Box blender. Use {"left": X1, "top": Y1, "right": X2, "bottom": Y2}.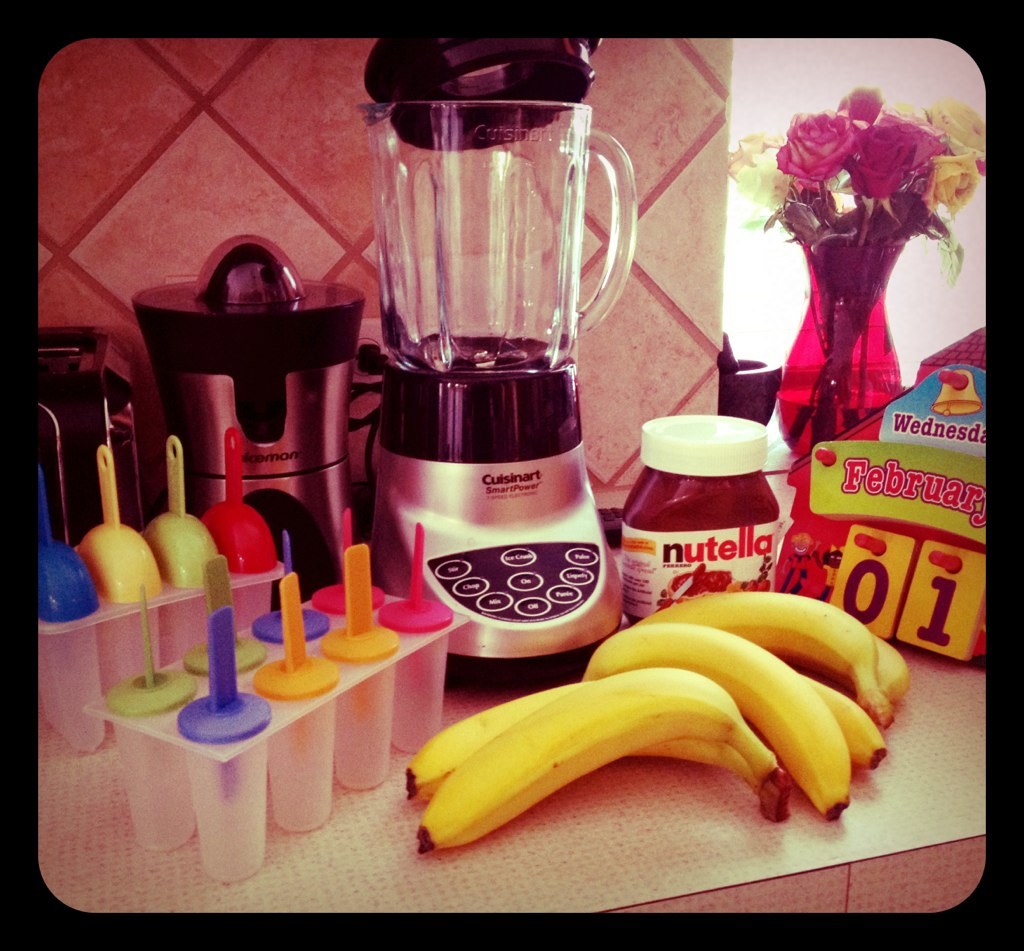
{"left": 363, "top": 29, "right": 639, "bottom": 693}.
